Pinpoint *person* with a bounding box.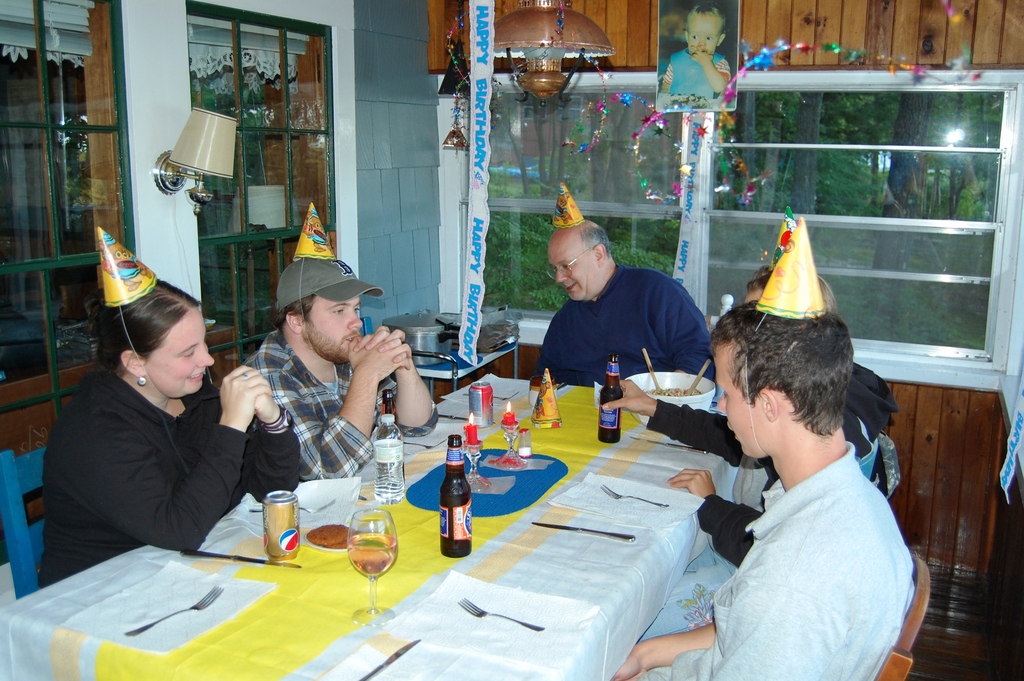
606 214 913 680.
